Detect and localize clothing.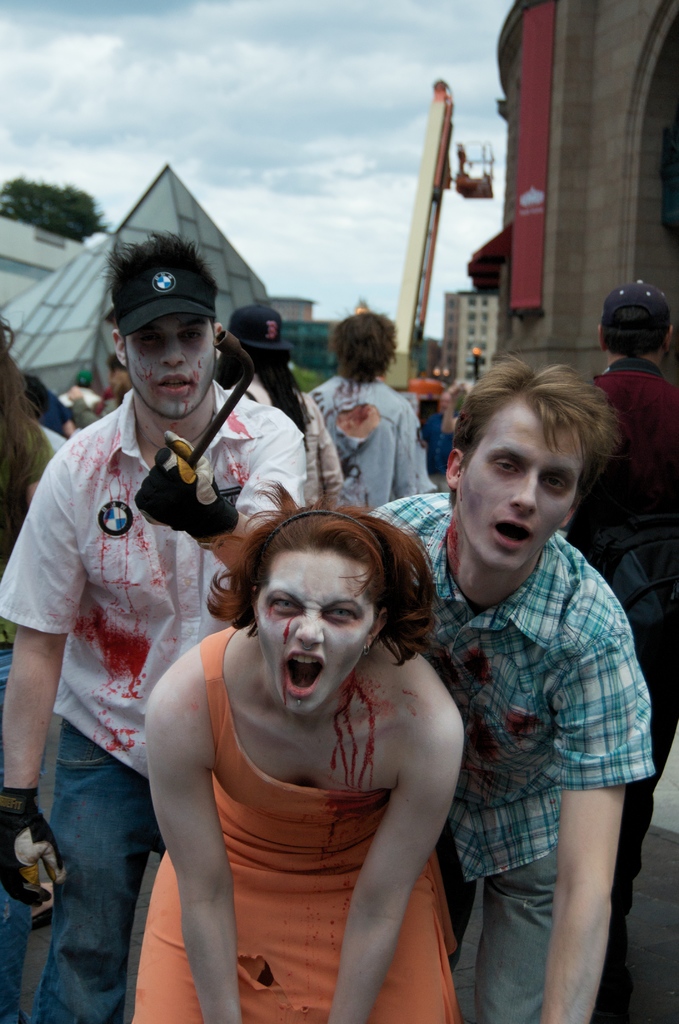
Localized at x1=363, y1=488, x2=654, y2=1023.
